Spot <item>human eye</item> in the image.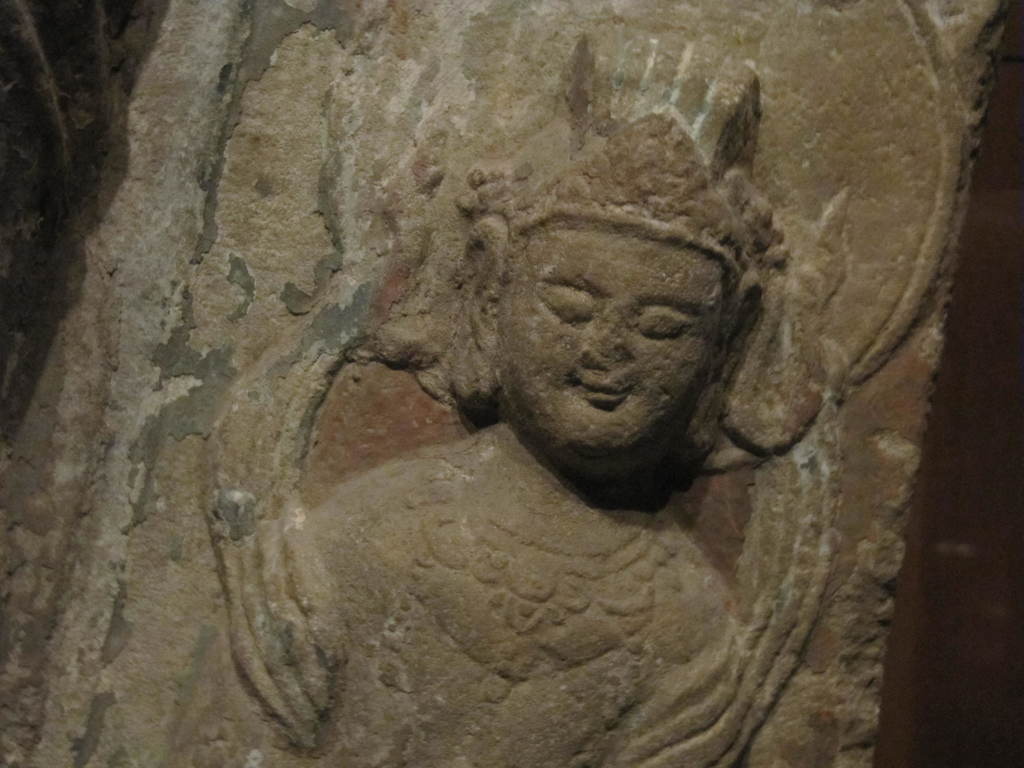
<item>human eye</item> found at rect(524, 284, 600, 330).
